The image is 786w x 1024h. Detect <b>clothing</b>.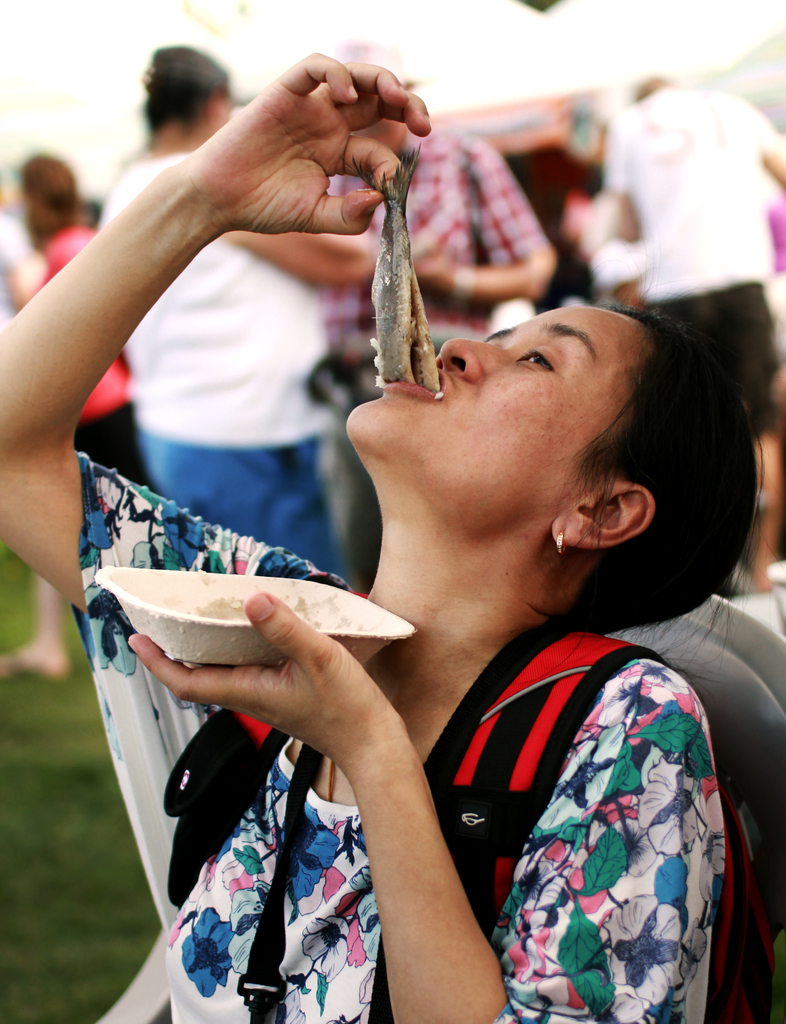
Detection: (95, 147, 367, 582).
